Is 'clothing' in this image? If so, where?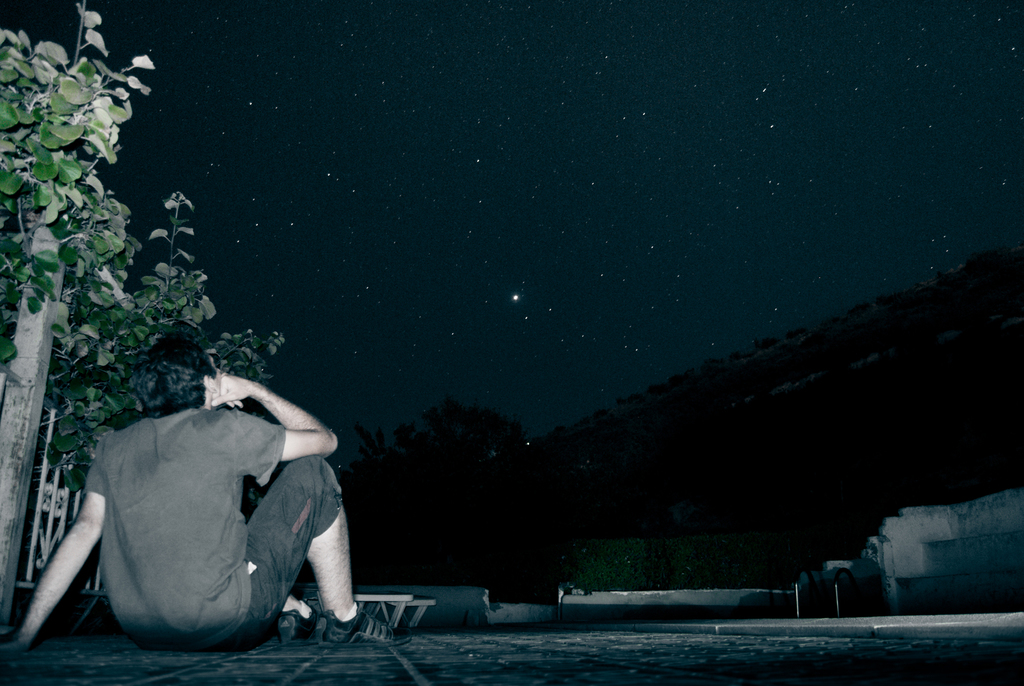
Yes, at (65,377,339,656).
